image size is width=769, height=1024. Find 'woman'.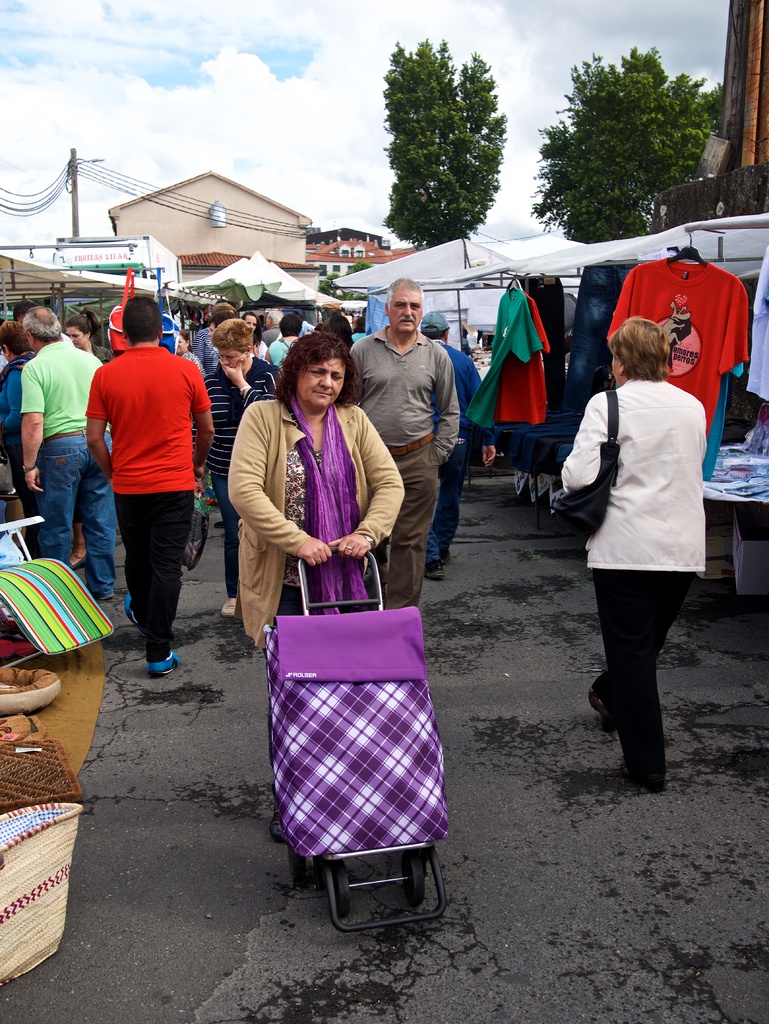
61, 305, 118, 365.
